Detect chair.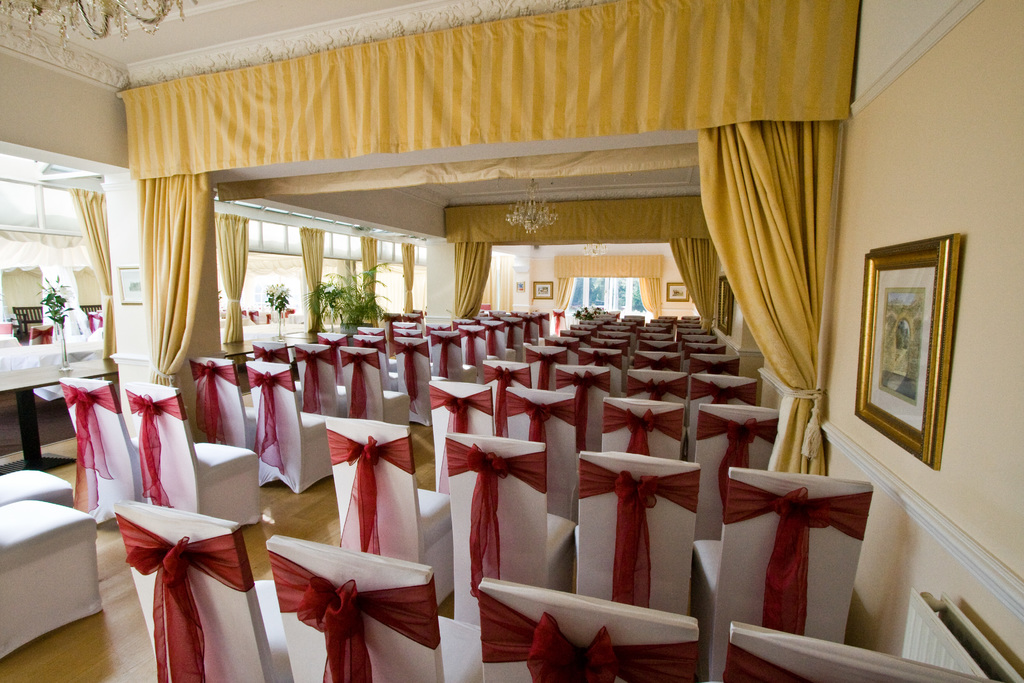
Detected at <region>120, 383, 260, 527</region>.
